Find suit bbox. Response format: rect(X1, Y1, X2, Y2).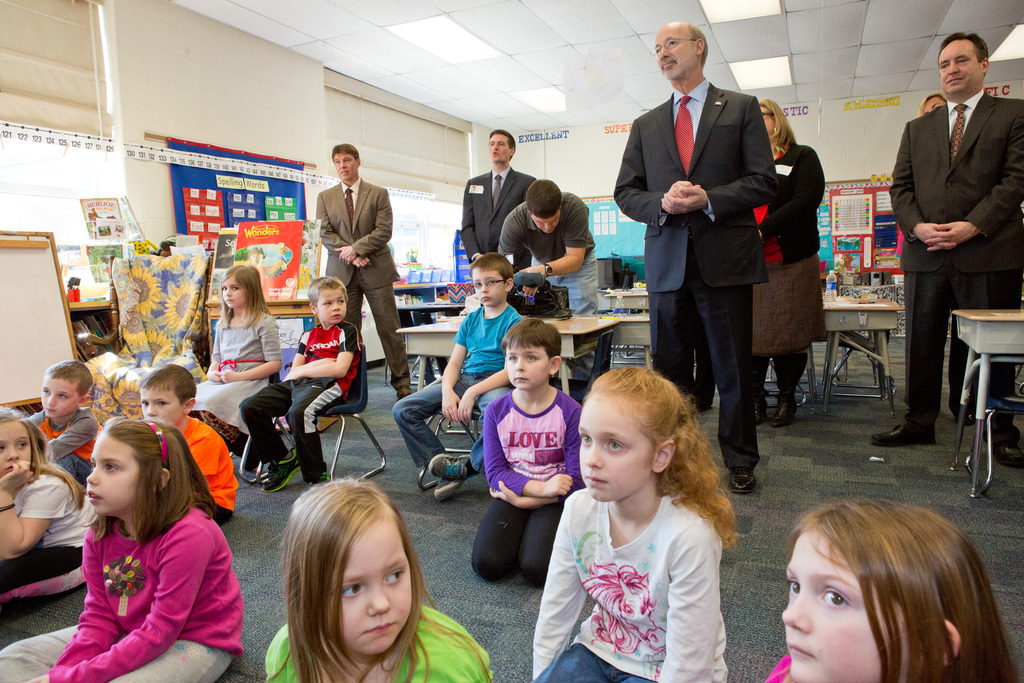
rect(886, 93, 1023, 424).
